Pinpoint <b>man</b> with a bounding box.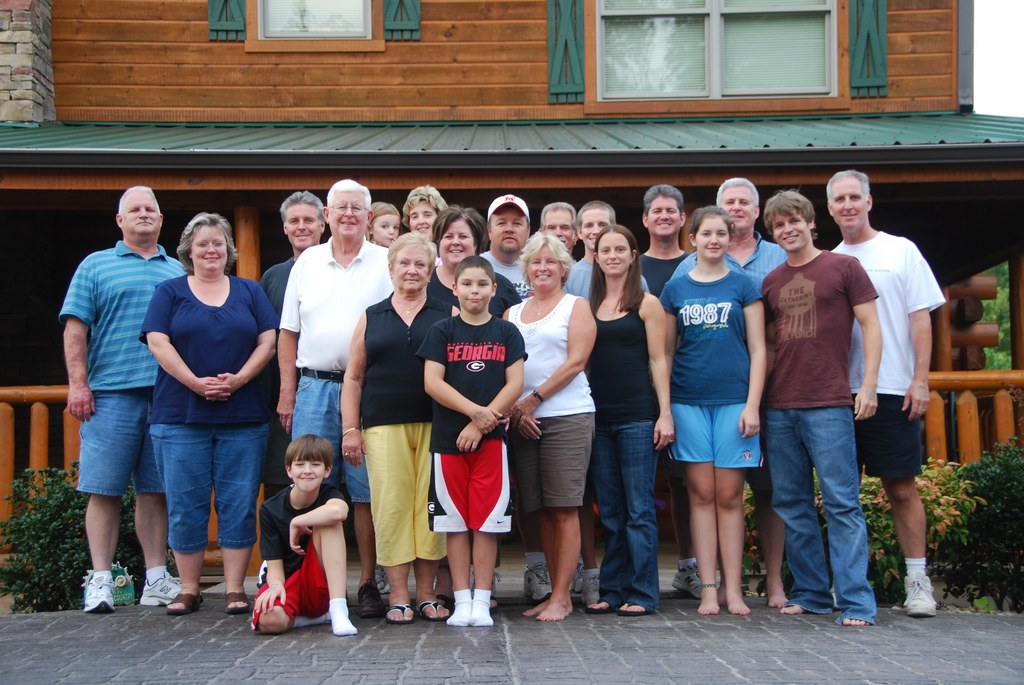
x1=250 y1=182 x2=329 y2=505.
